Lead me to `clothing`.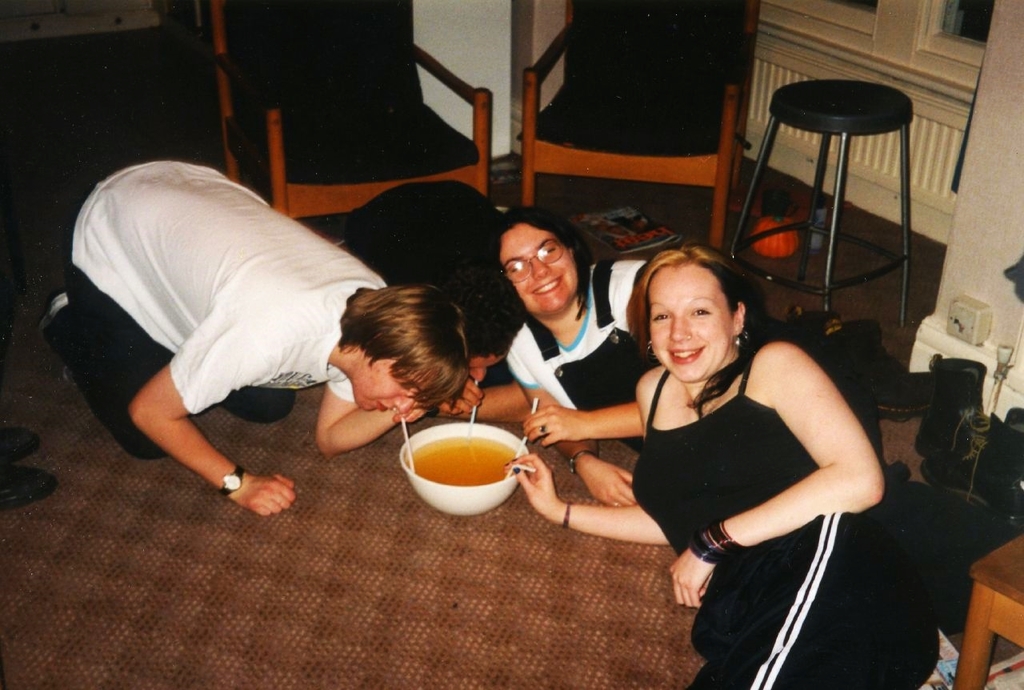
Lead to BBox(628, 331, 938, 689).
